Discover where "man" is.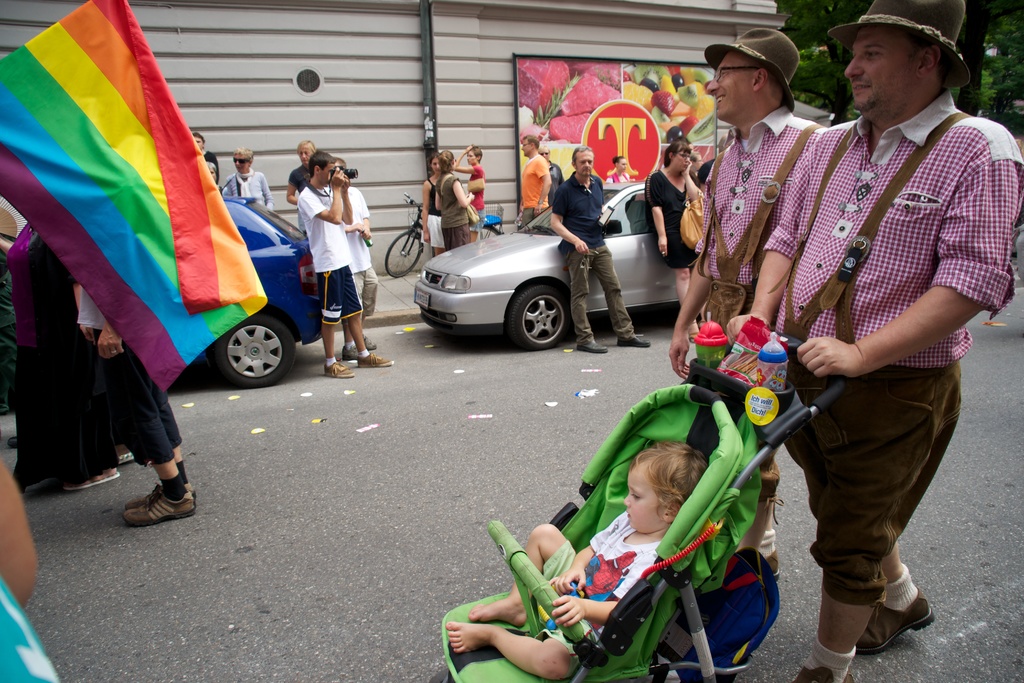
Discovered at select_region(664, 26, 833, 580).
